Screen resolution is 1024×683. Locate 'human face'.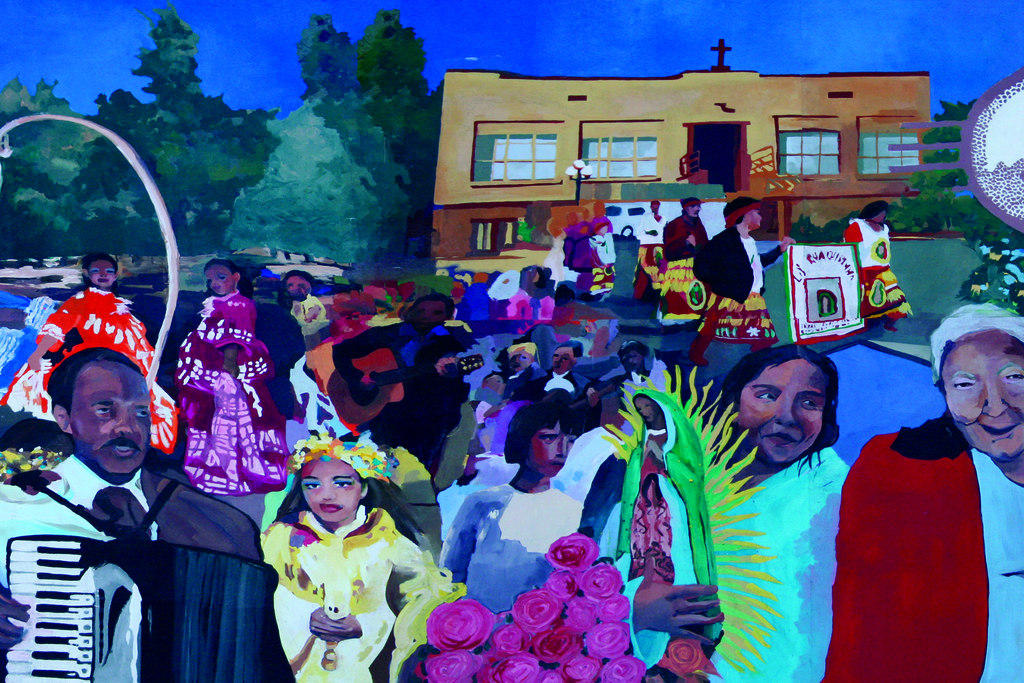
68:370:150:477.
